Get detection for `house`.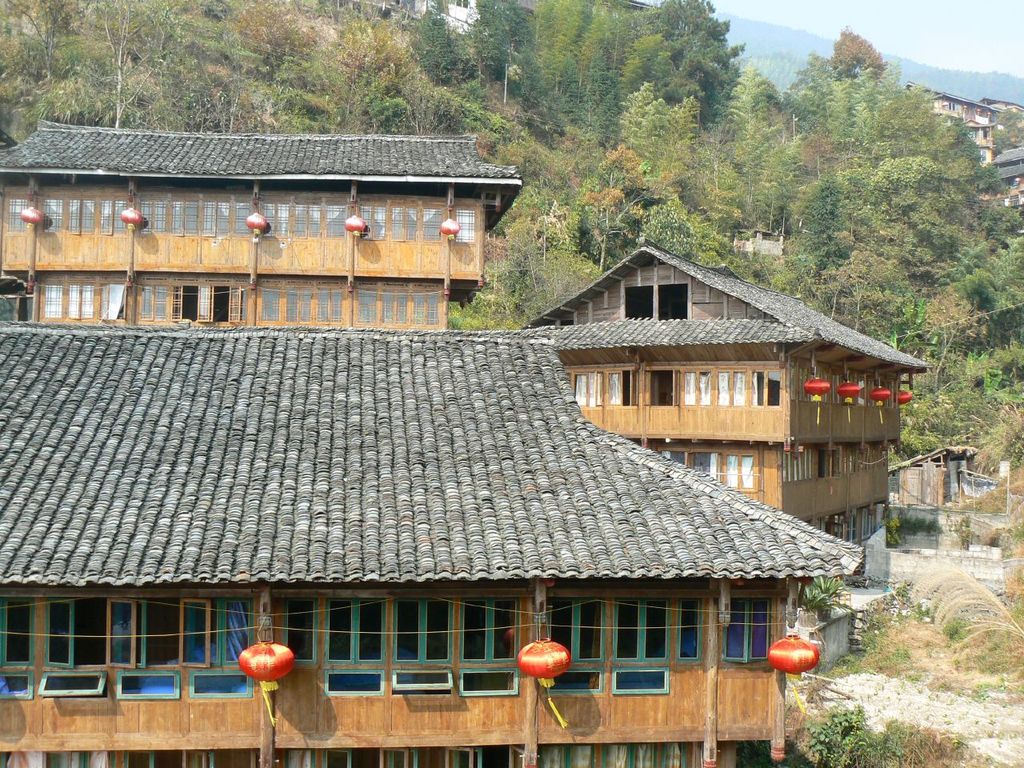
Detection: bbox=(0, 104, 529, 332).
